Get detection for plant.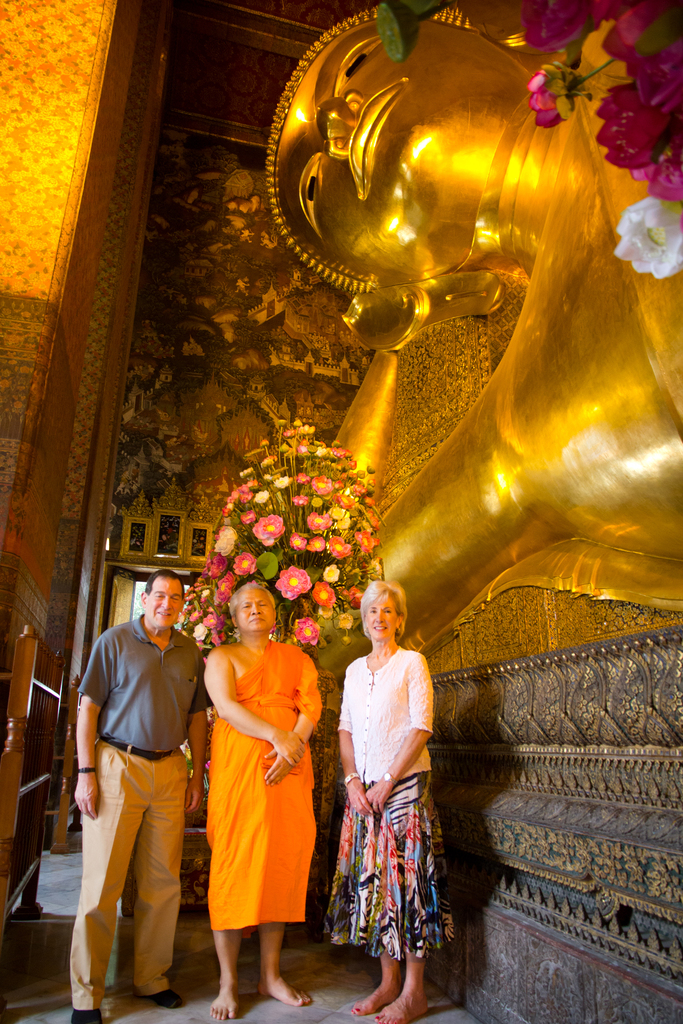
Detection: locate(184, 403, 386, 659).
